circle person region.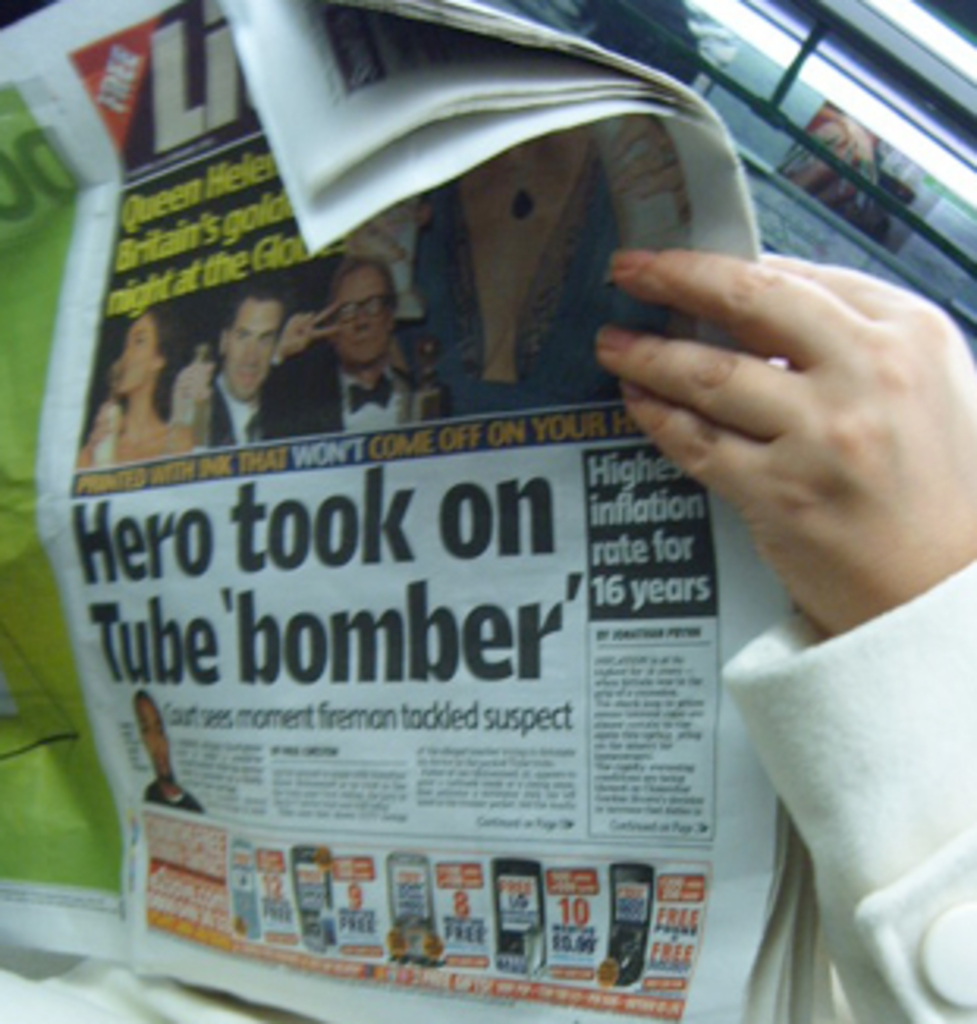
Region: crop(280, 245, 427, 427).
